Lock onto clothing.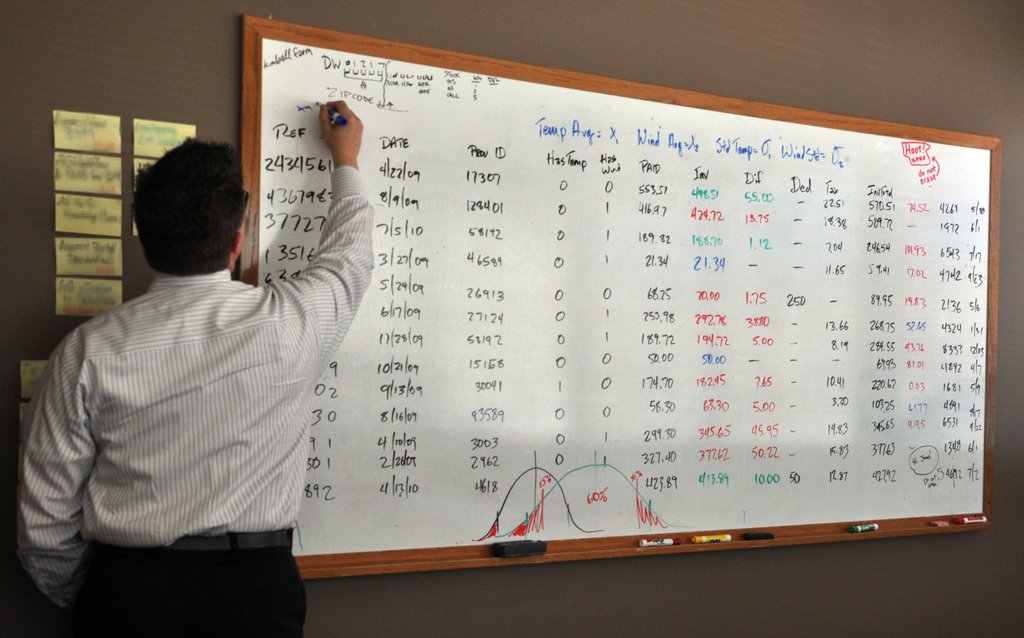
Locked: (29,186,372,628).
